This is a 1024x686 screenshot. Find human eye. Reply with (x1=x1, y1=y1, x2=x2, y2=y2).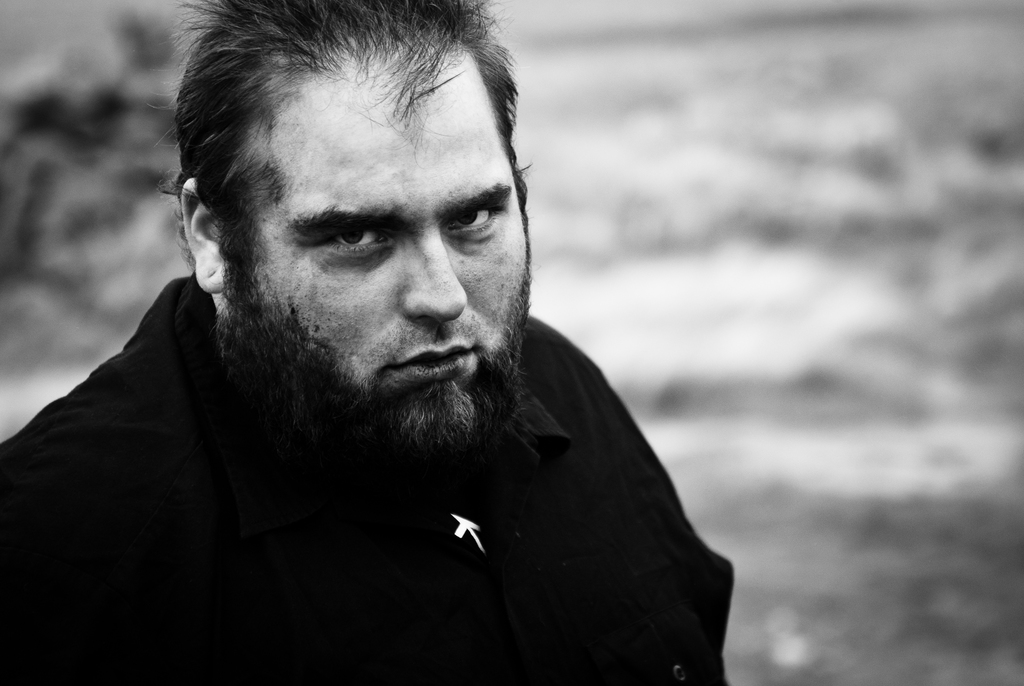
(x1=447, y1=204, x2=506, y2=238).
